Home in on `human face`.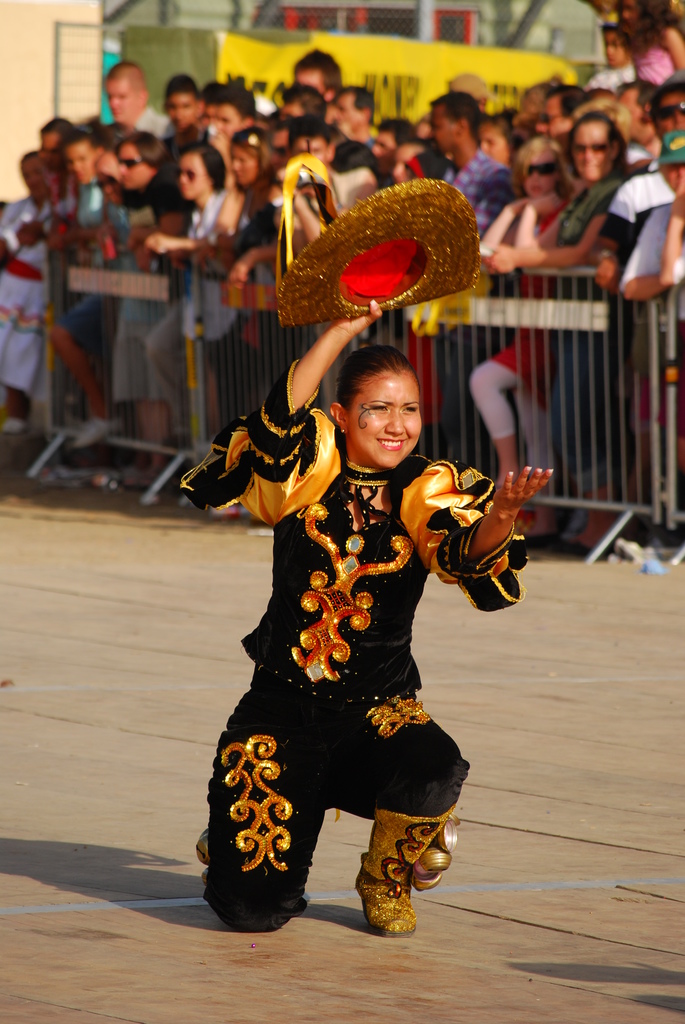
Homed in at select_region(299, 141, 337, 154).
